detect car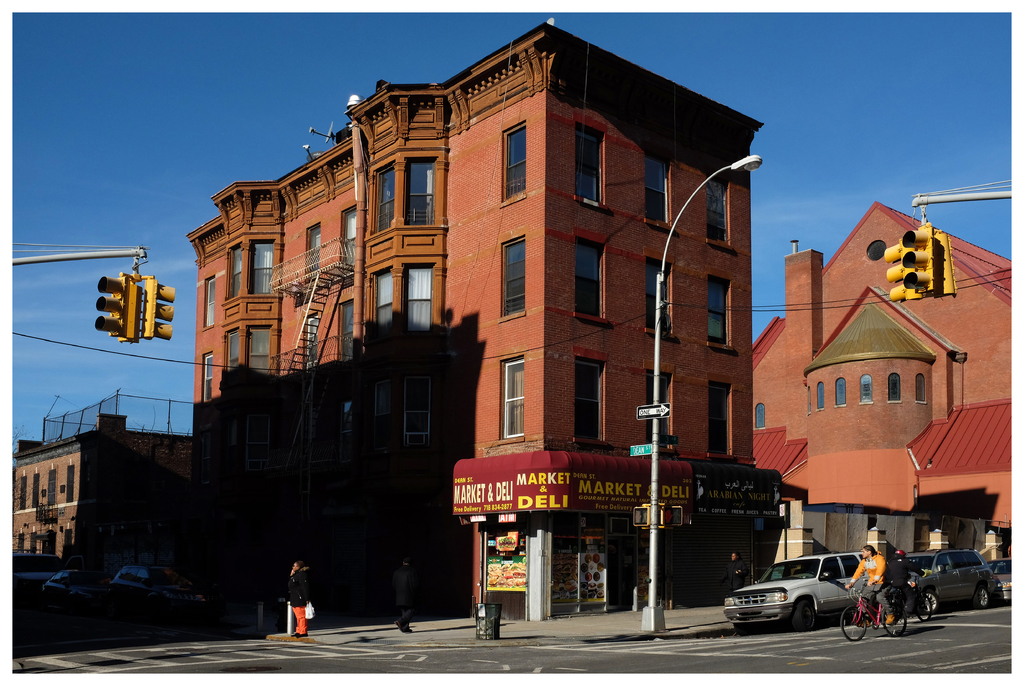
<region>903, 550, 1000, 610</region>
